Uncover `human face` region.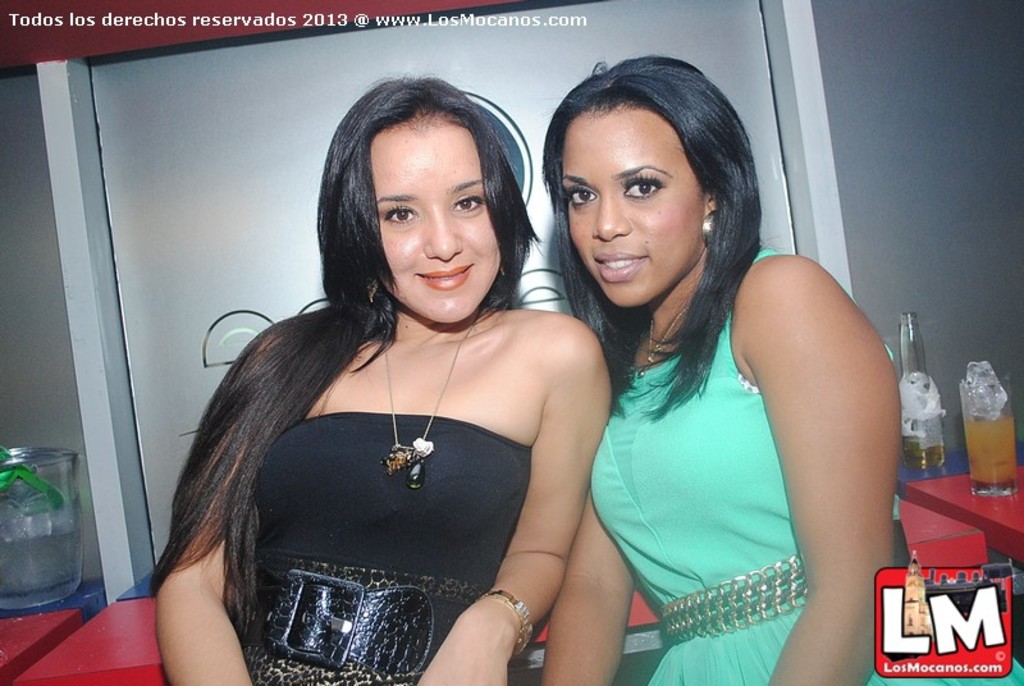
Uncovered: l=556, t=105, r=705, b=307.
